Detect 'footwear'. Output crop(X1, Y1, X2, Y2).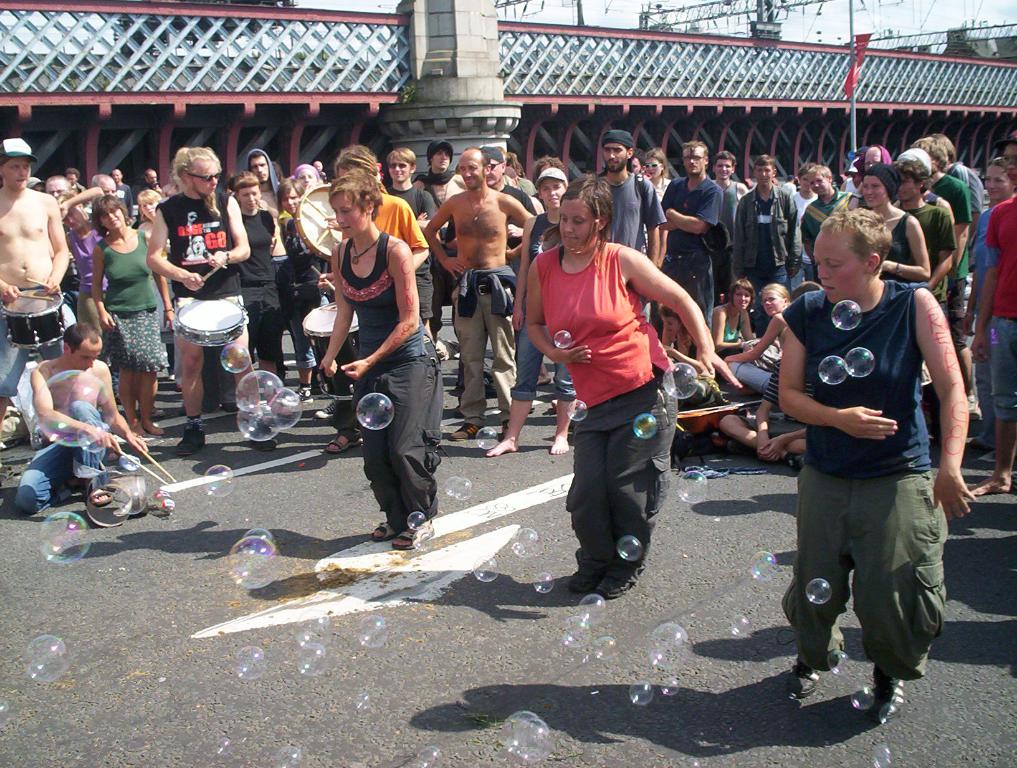
crop(245, 426, 278, 455).
